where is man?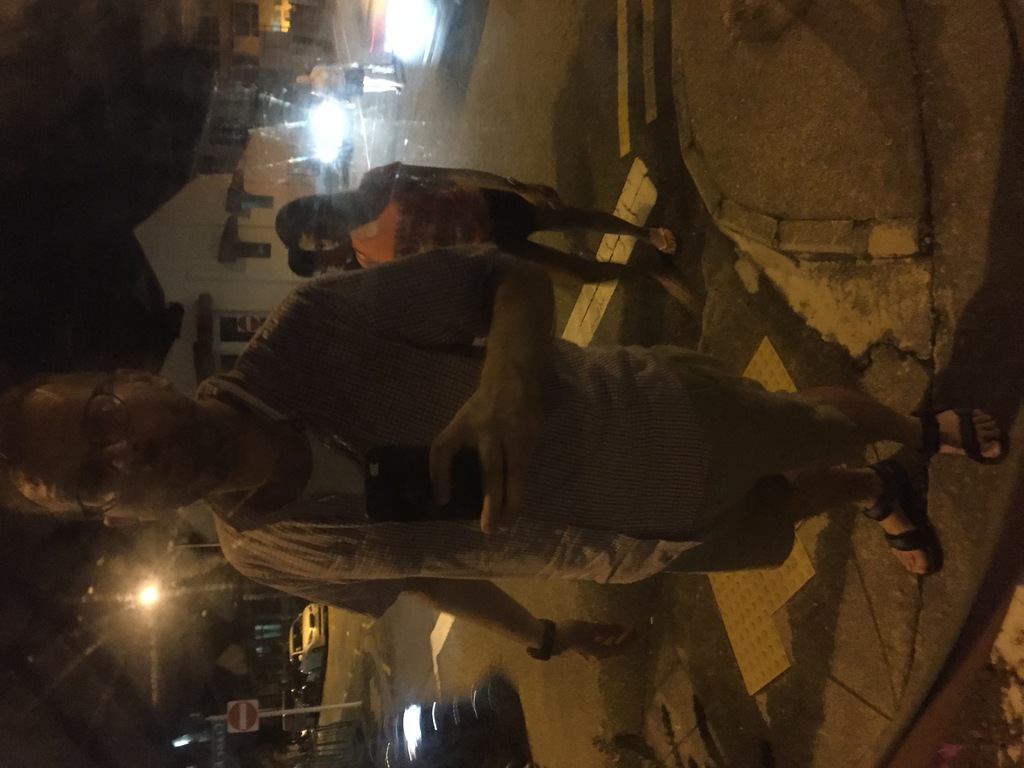
box(0, 244, 1011, 672).
